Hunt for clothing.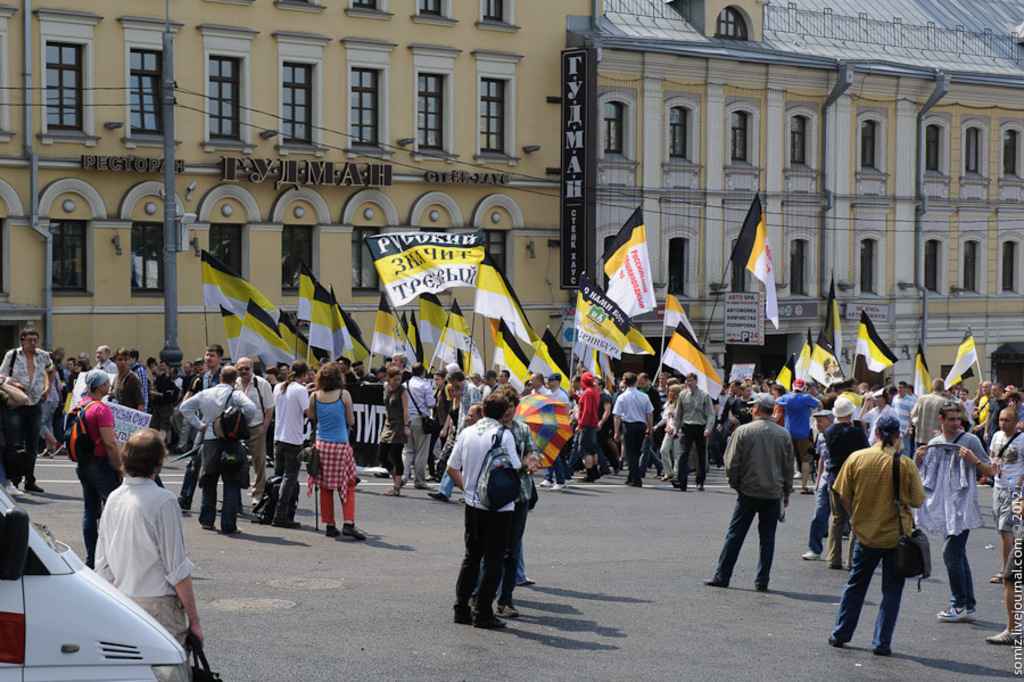
Hunted down at (x1=653, y1=383, x2=683, y2=476).
